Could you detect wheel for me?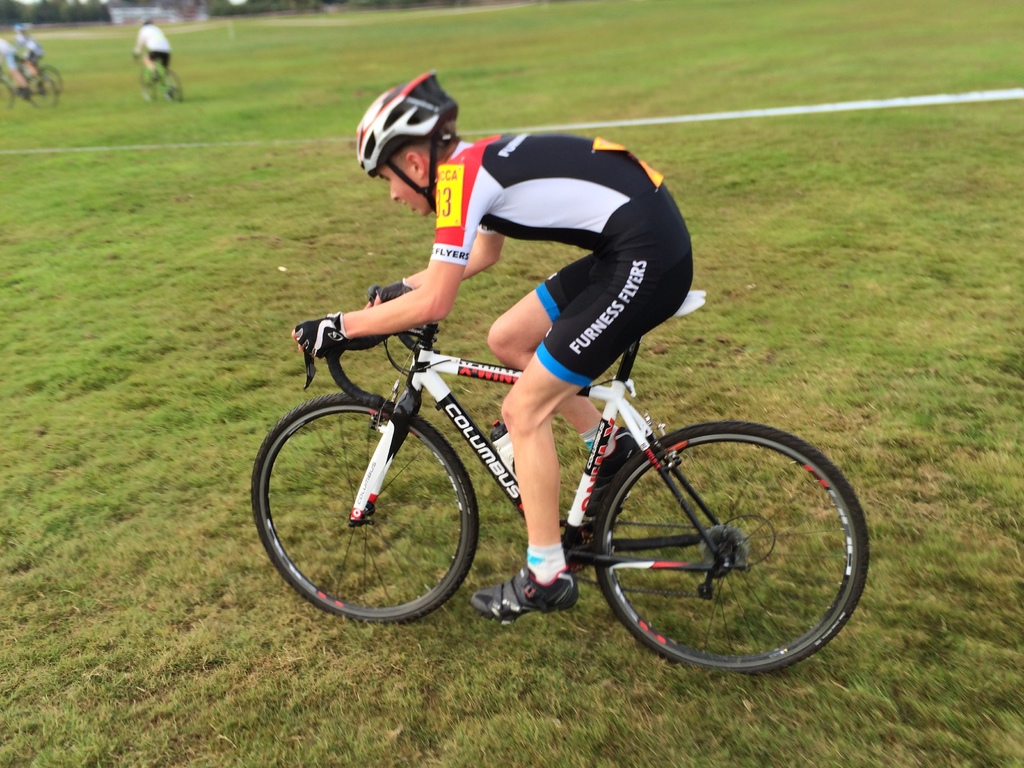
Detection result: <bbox>584, 416, 854, 679</bbox>.
